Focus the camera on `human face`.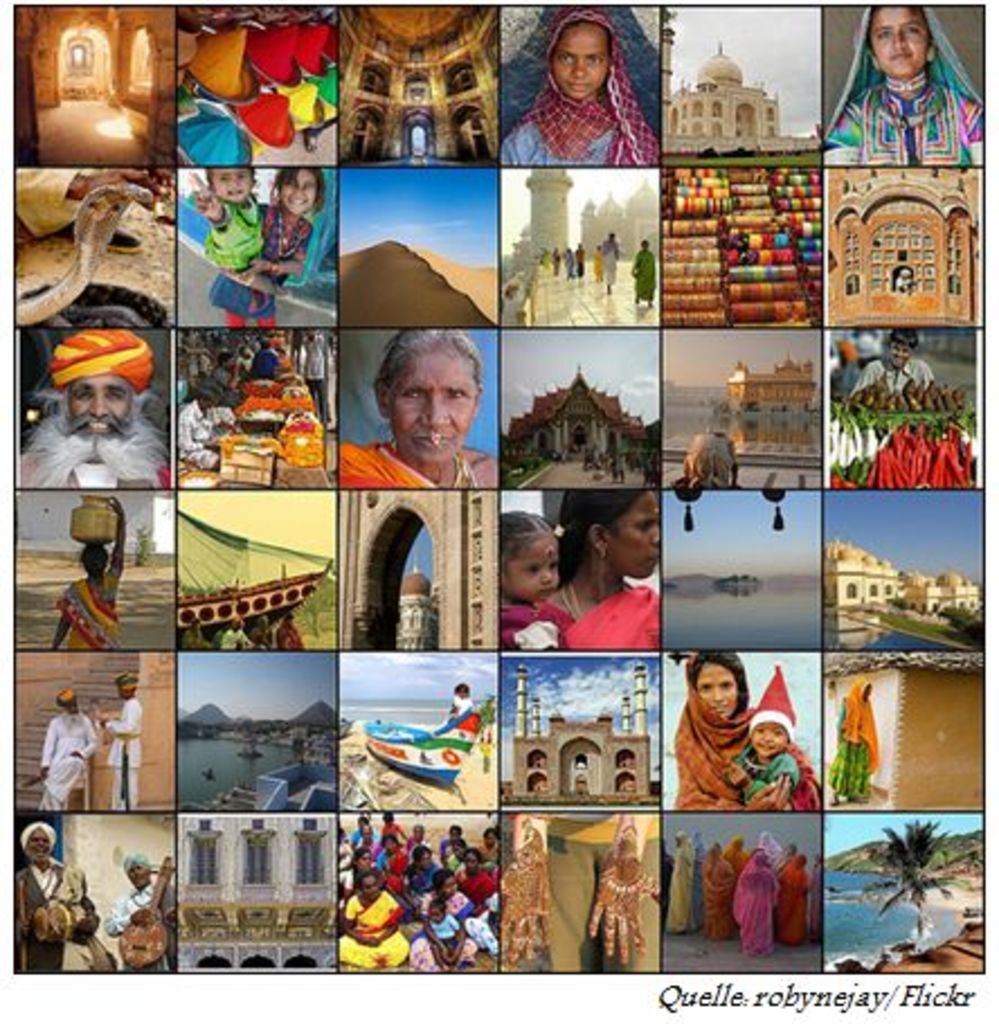
Focus region: 360/878/371/898.
